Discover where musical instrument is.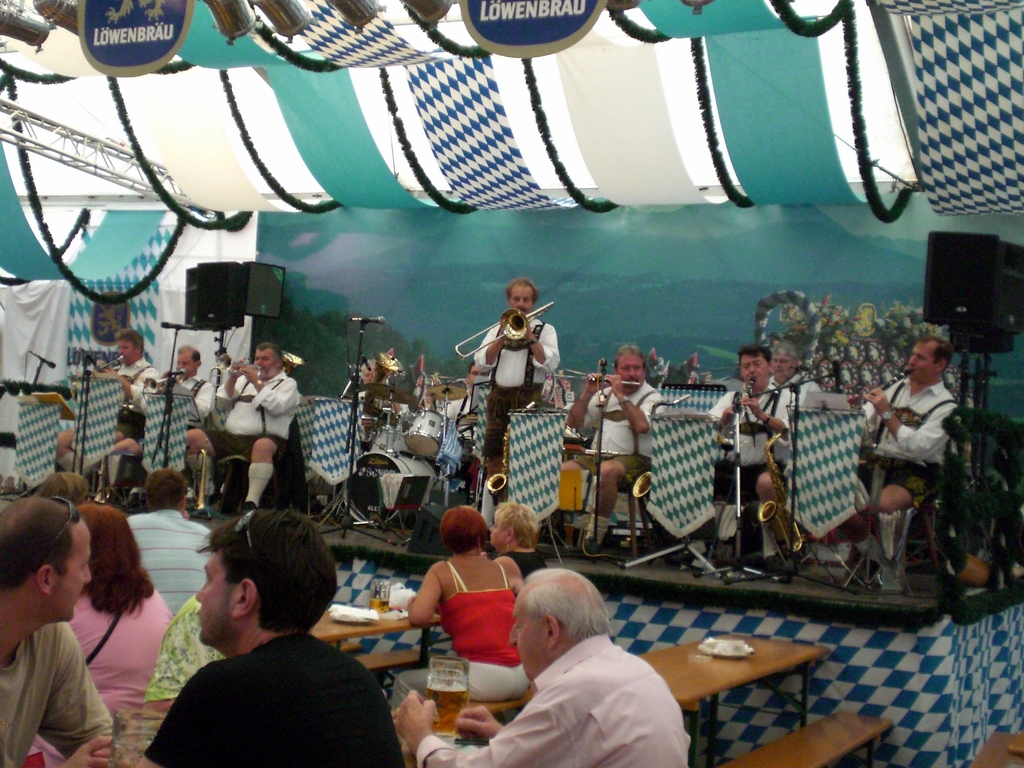
Discovered at left=342, top=446, right=444, bottom=533.
